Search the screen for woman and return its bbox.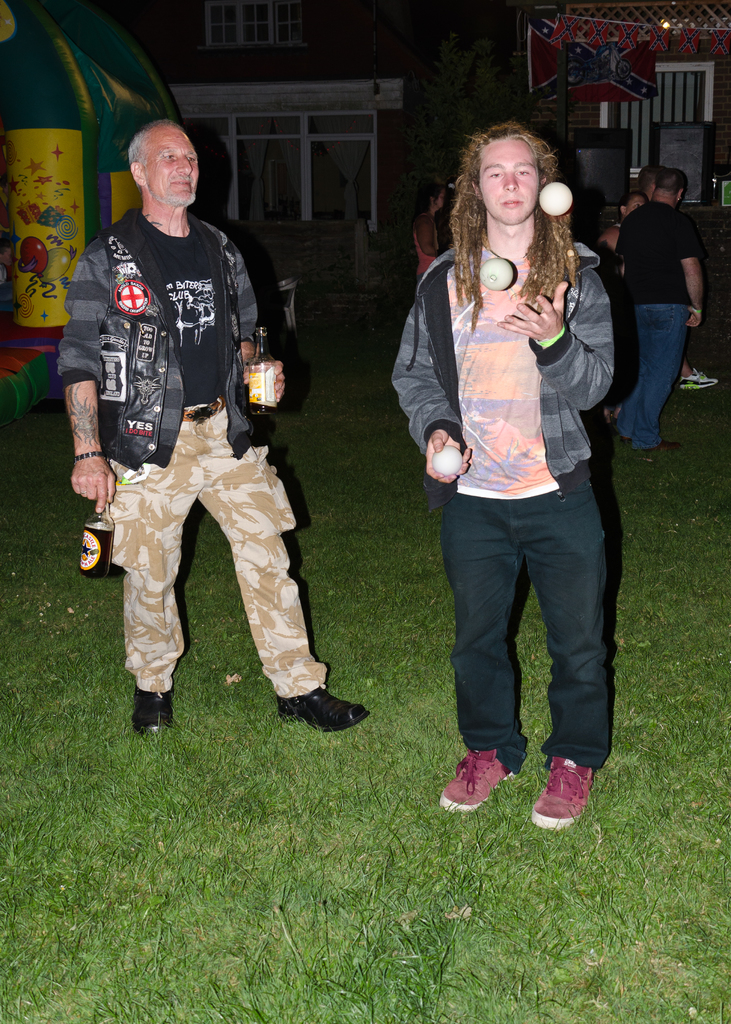
Found: region(412, 182, 445, 289).
